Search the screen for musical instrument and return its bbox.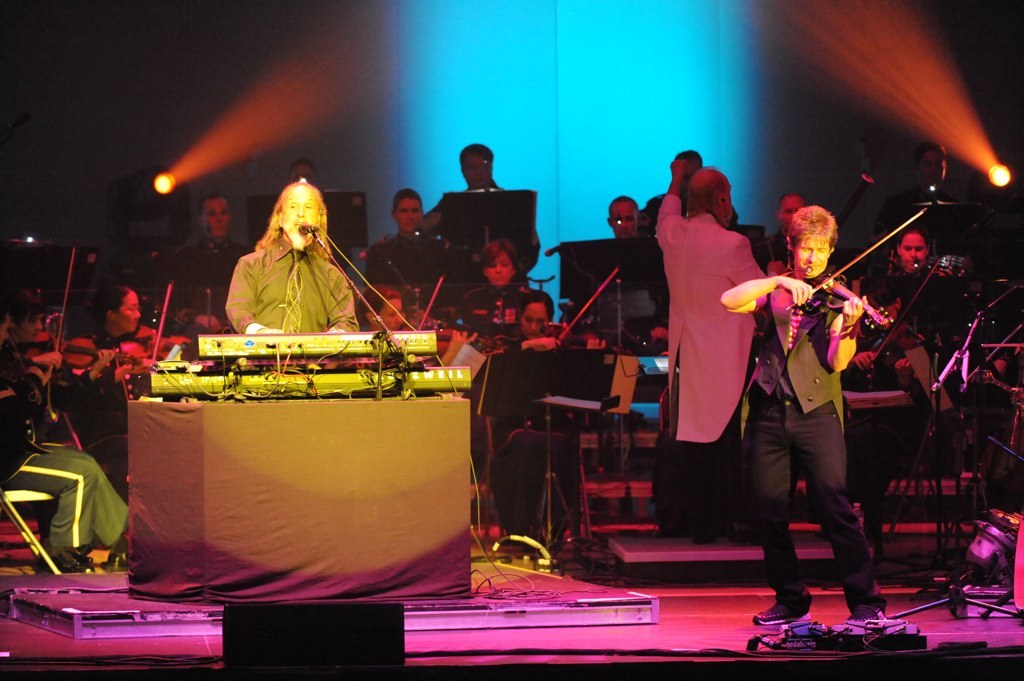
Found: BBox(185, 330, 441, 367).
